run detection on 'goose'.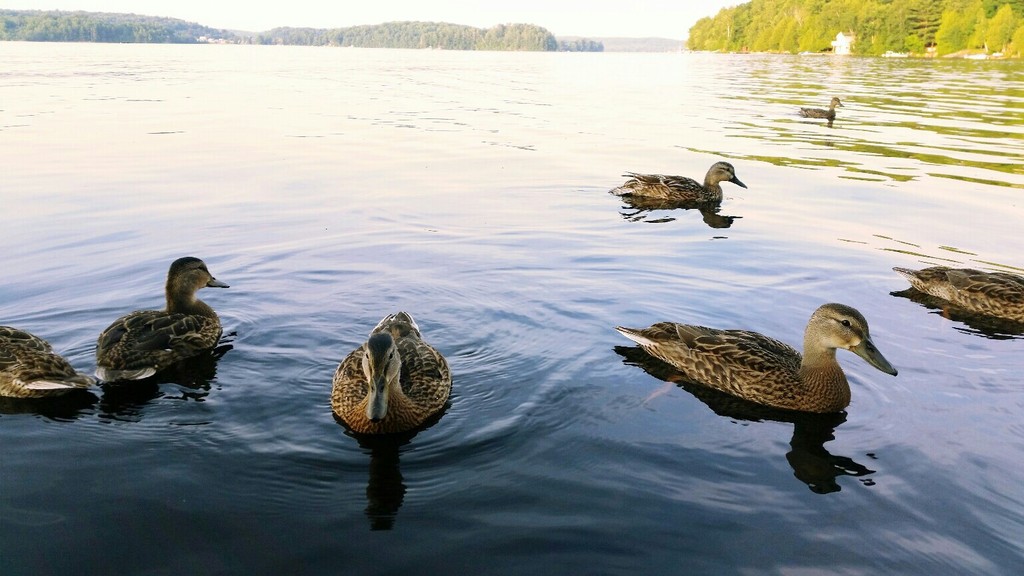
Result: select_region(329, 308, 455, 442).
